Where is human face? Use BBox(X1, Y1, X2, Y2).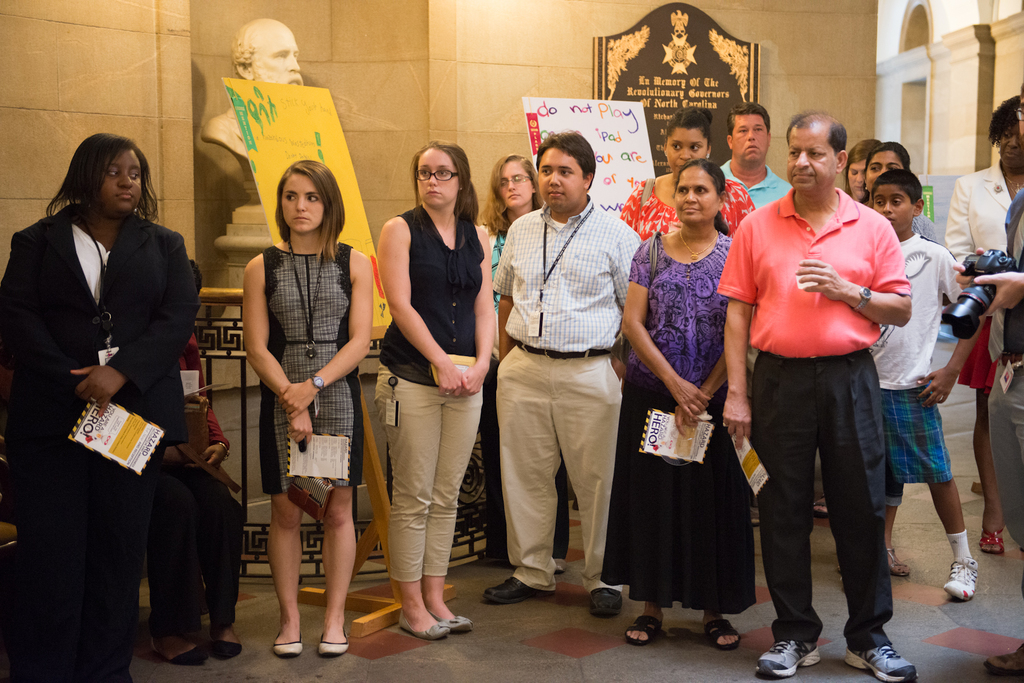
BBox(867, 150, 904, 191).
